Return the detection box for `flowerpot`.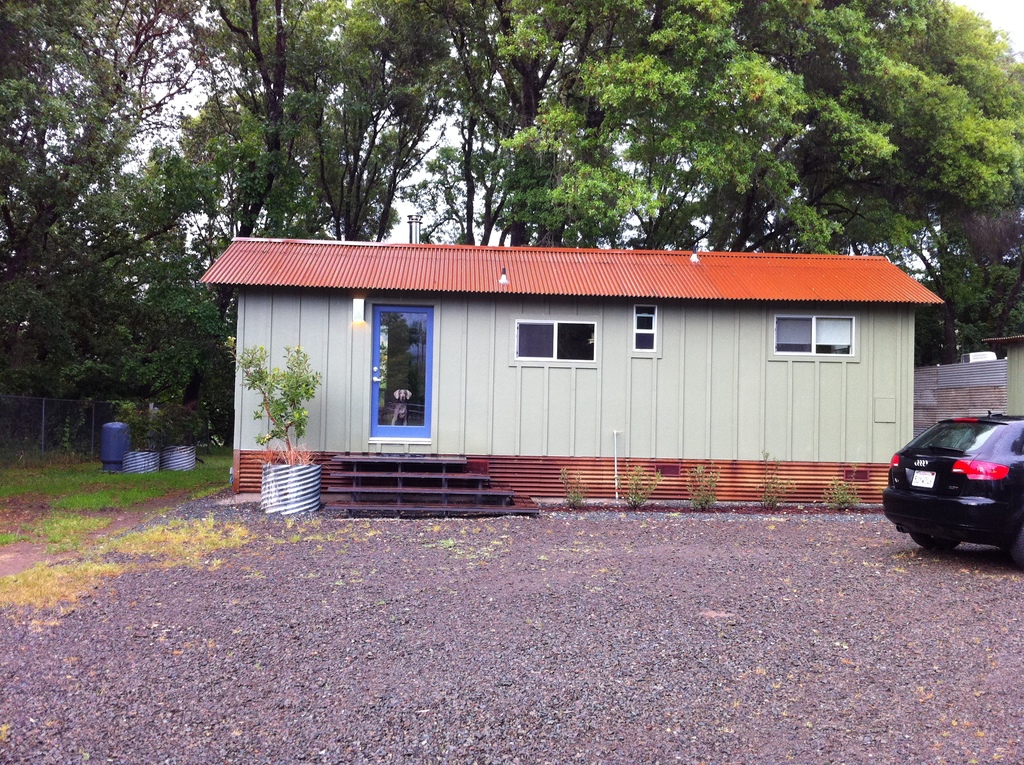
[left=156, top=444, right=196, bottom=472].
